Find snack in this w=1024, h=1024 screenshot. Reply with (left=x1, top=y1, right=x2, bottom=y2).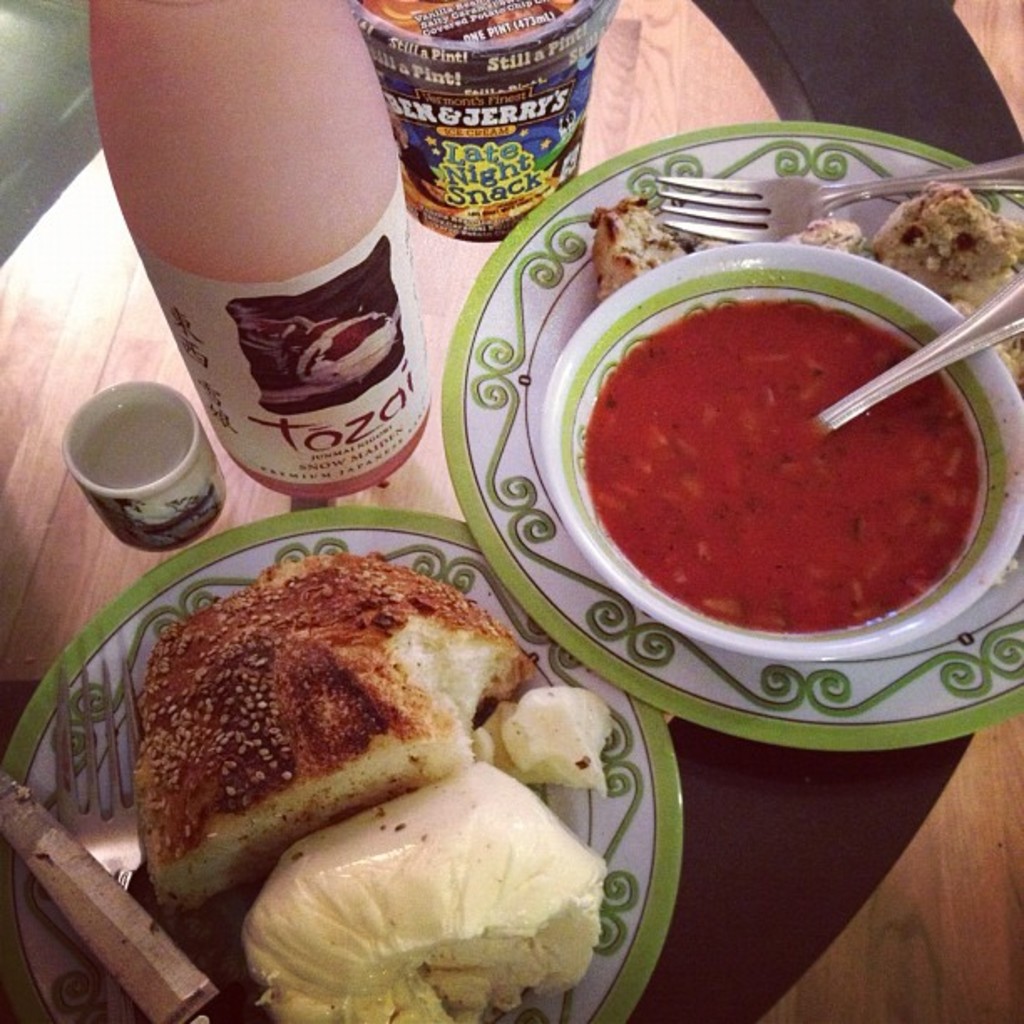
(left=793, top=179, right=1022, bottom=378).
